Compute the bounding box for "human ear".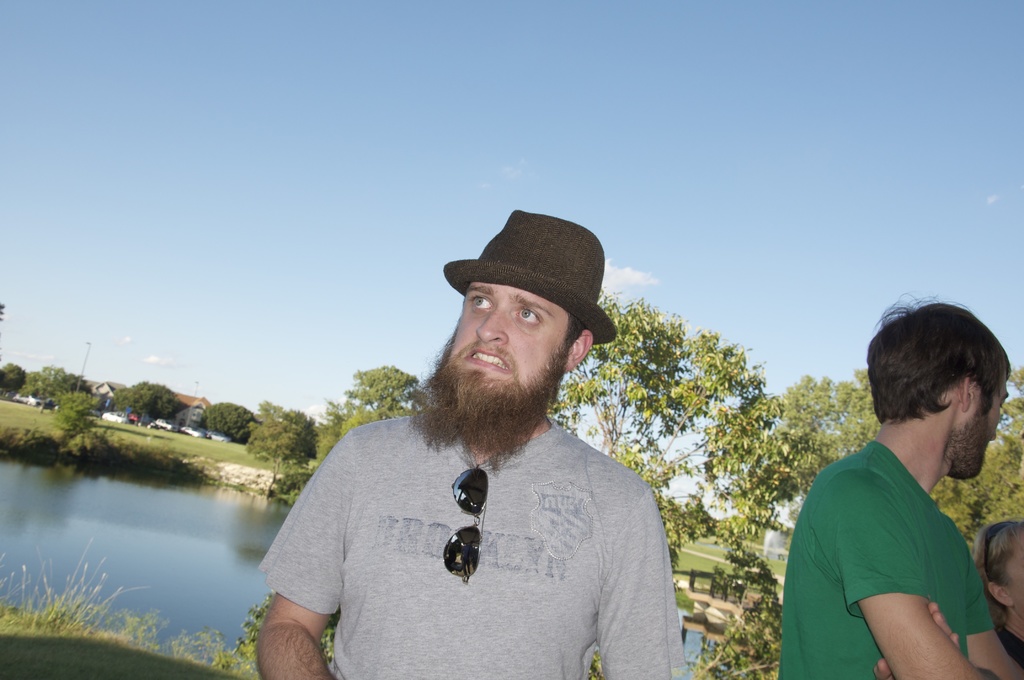
(989,578,1011,604).
